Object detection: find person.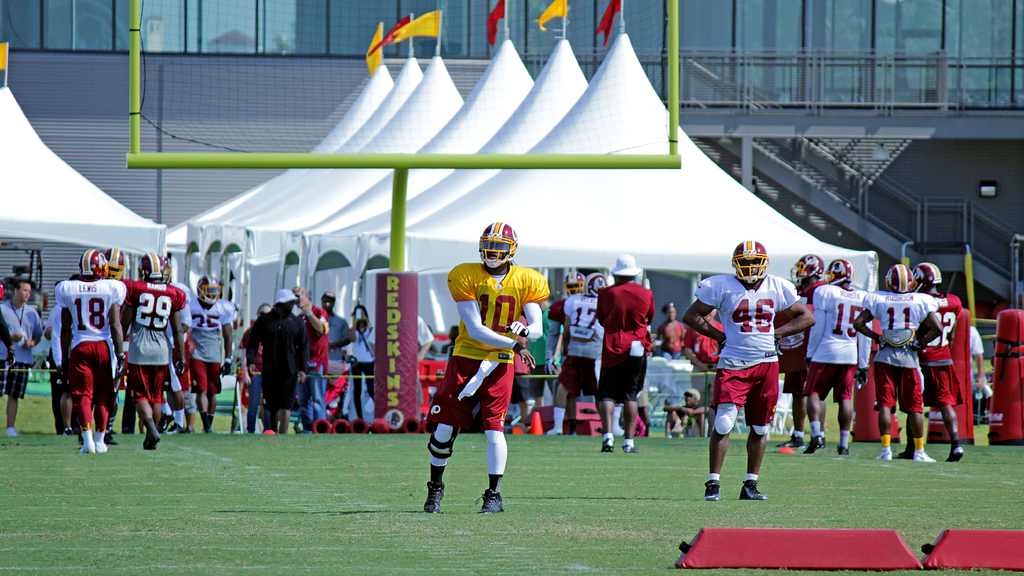
<region>118, 249, 194, 451</region>.
